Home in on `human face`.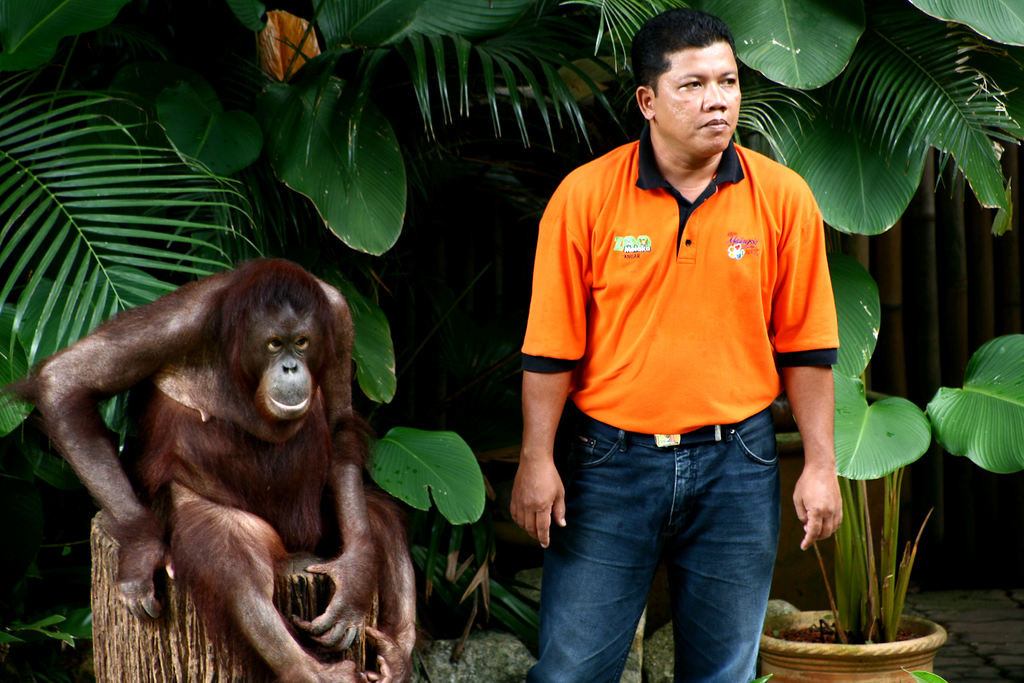
Homed in at [left=652, top=37, right=739, bottom=155].
